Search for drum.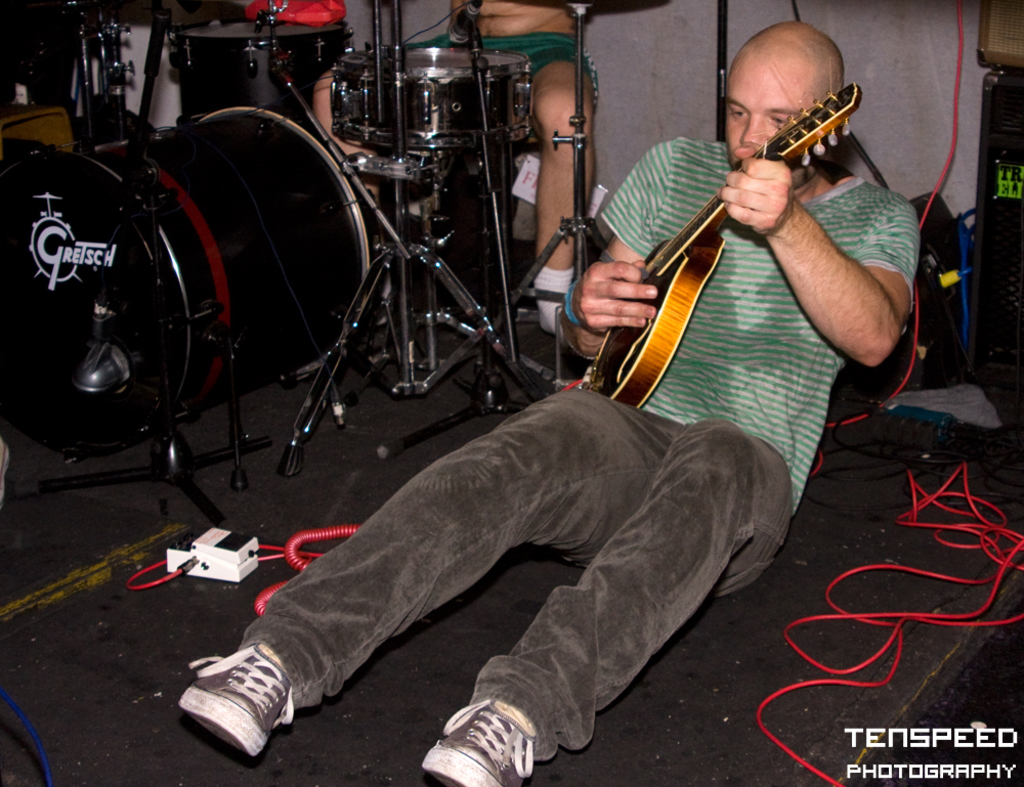
Found at locate(0, 38, 394, 495).
